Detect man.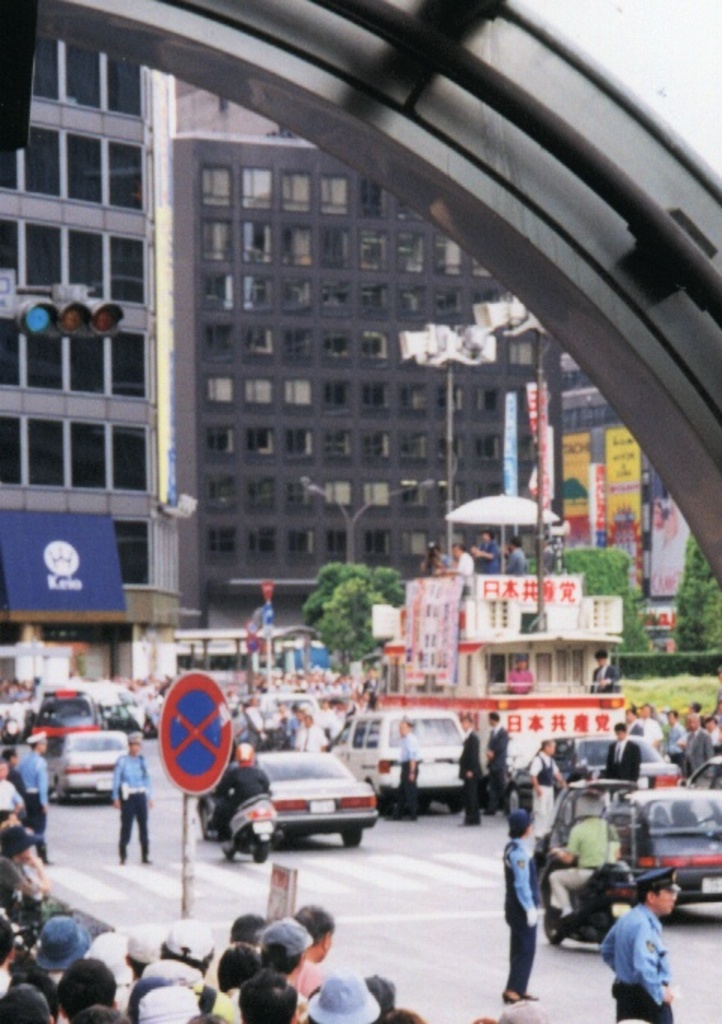
Detected at [457,714,487,823].
